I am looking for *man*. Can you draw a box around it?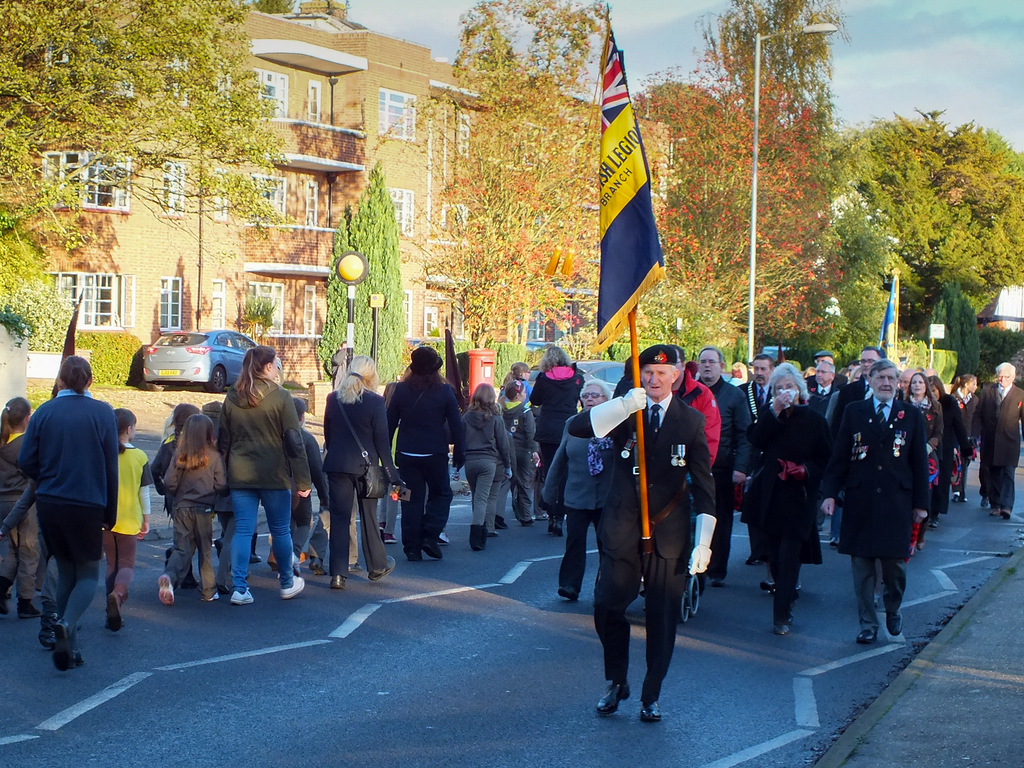
Sure, the bounding box is 568/342/714/723.
